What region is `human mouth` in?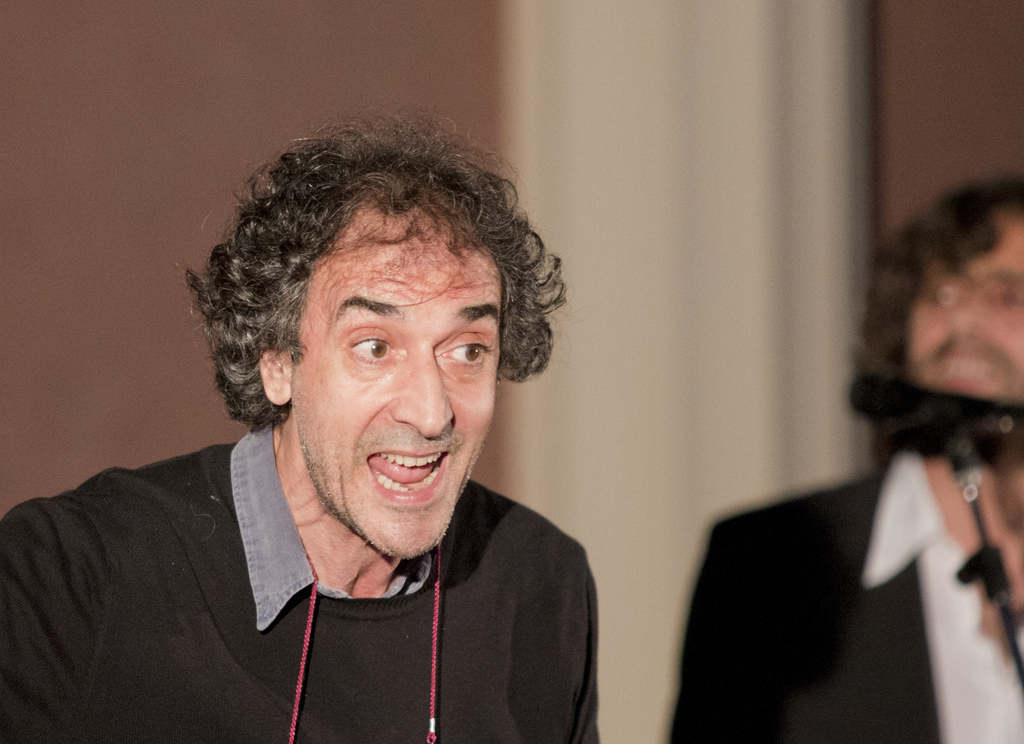
Rect(936, 347, 992, 387).
